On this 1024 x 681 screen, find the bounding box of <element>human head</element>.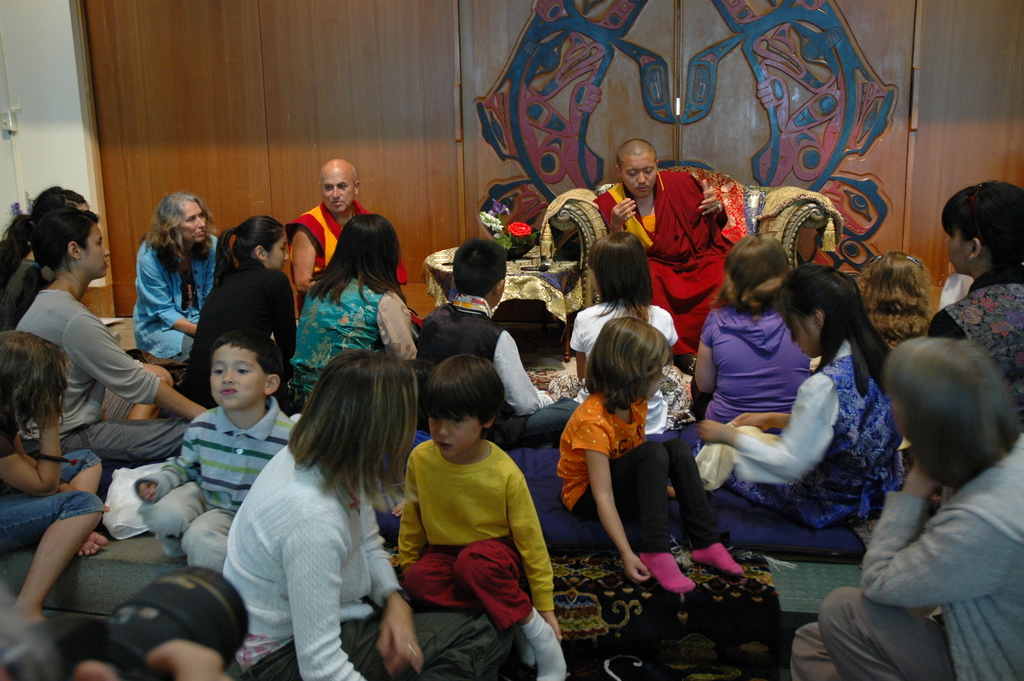
Bounding box: (20, 209, 115, 279).
